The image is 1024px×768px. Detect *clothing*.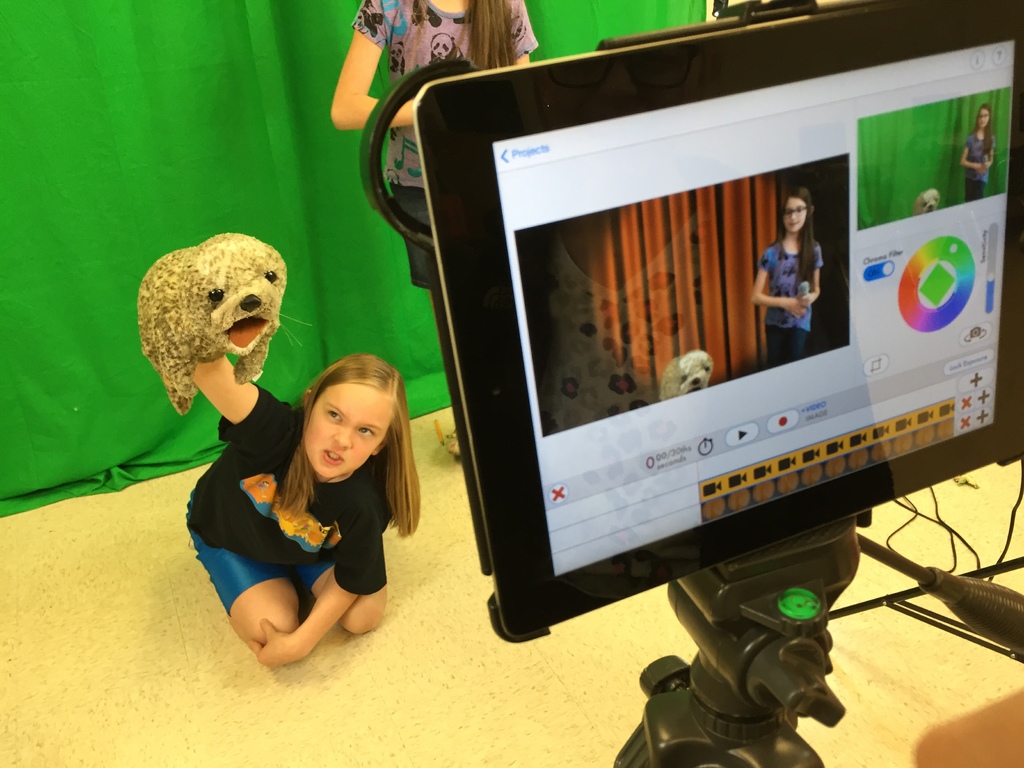
Detection: left=963, top=125, right=1019, bottom=201.
